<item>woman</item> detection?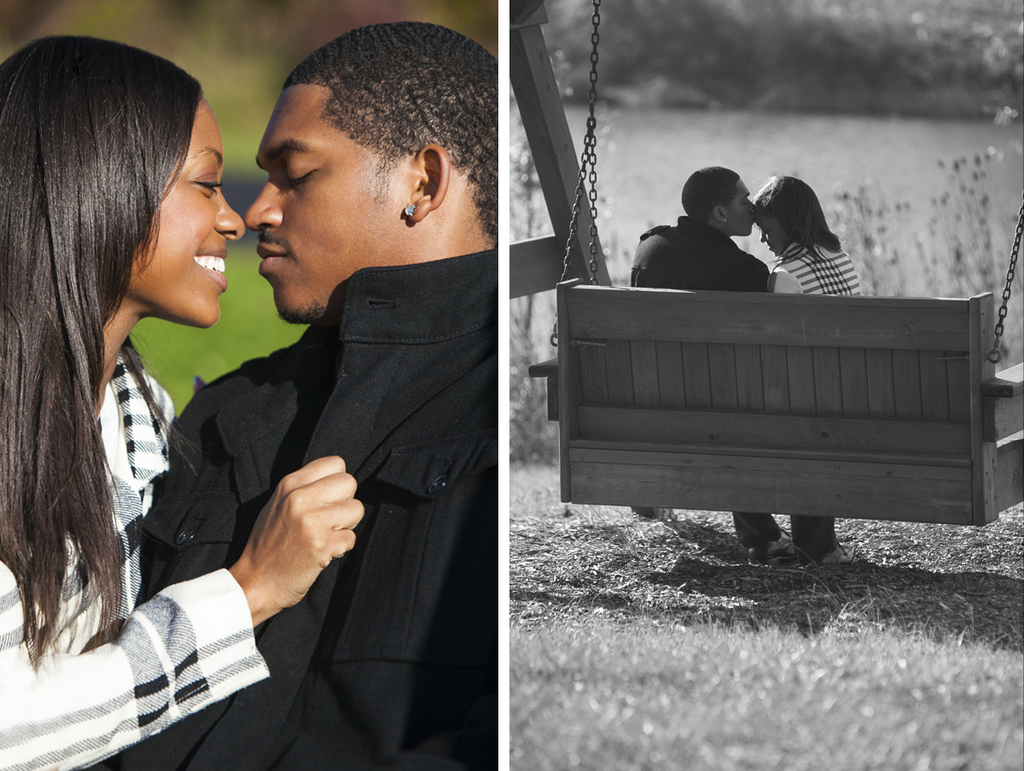
x1=0, y1=24, x2=362, y2=770
